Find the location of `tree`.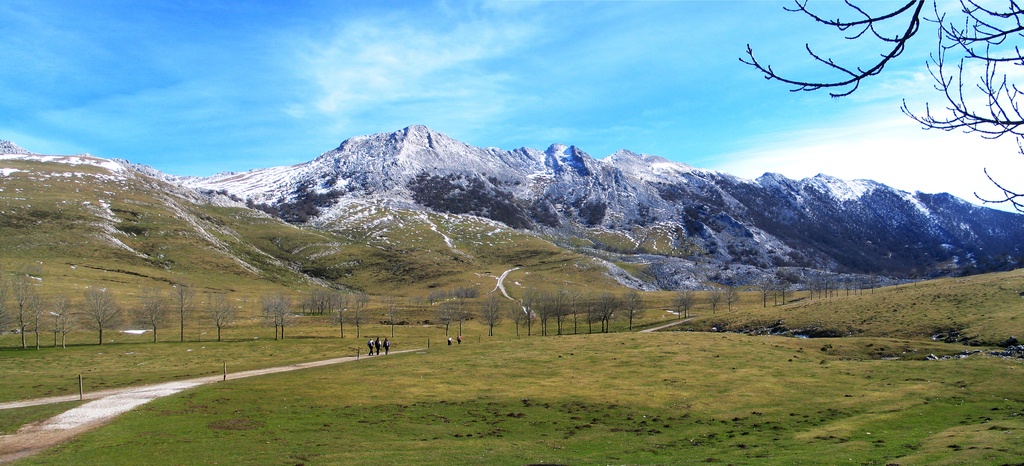
Location: <box>127,276,170,342</box>.
